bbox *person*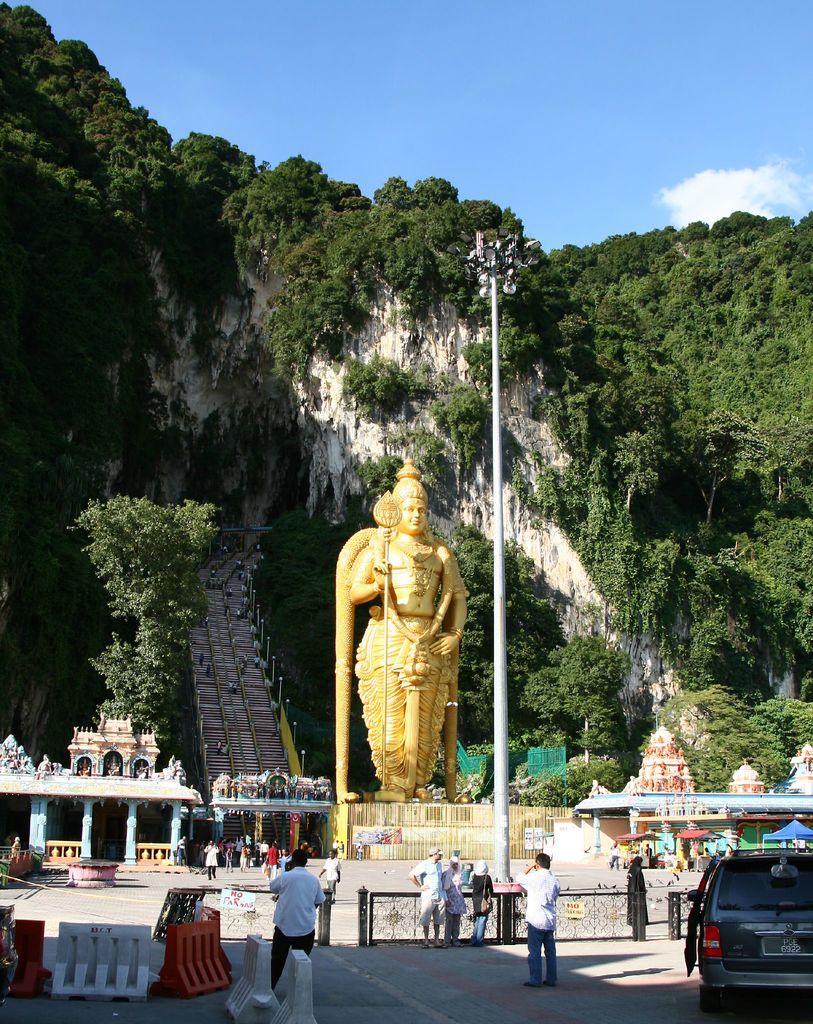
crop(439, 854, 468, 948)
